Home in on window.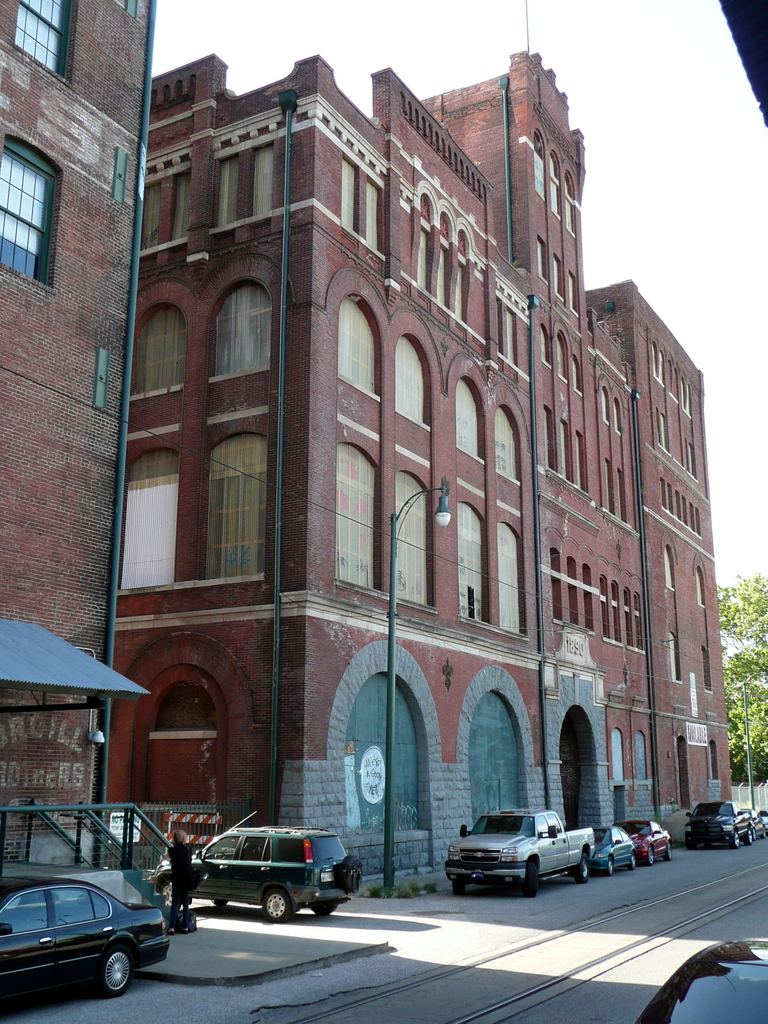
Homed in at locate(209, 284, 269, 384).
